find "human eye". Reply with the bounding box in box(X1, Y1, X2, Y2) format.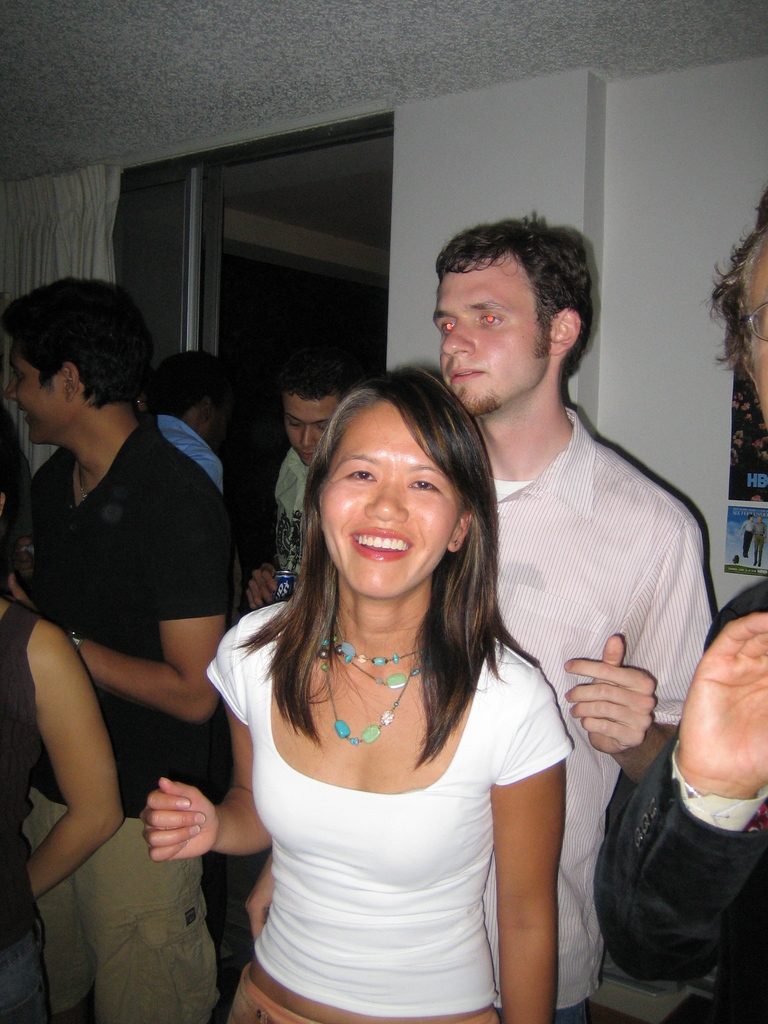
box(285, 420, 301, 433).
